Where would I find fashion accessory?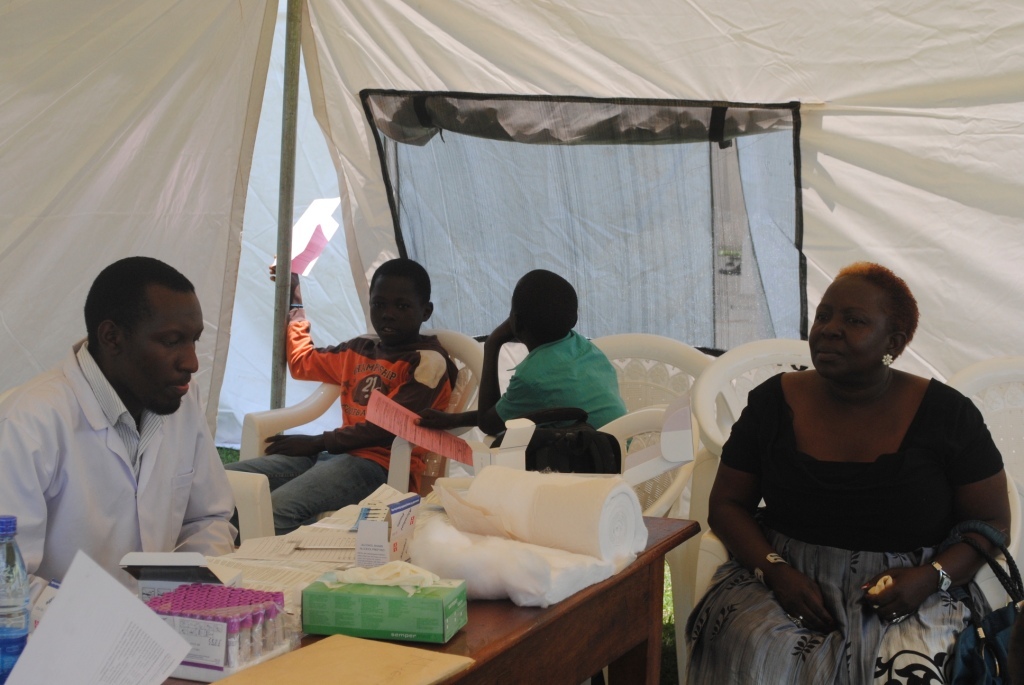
At x1=891 y1=609 x2=910 y2=627.
